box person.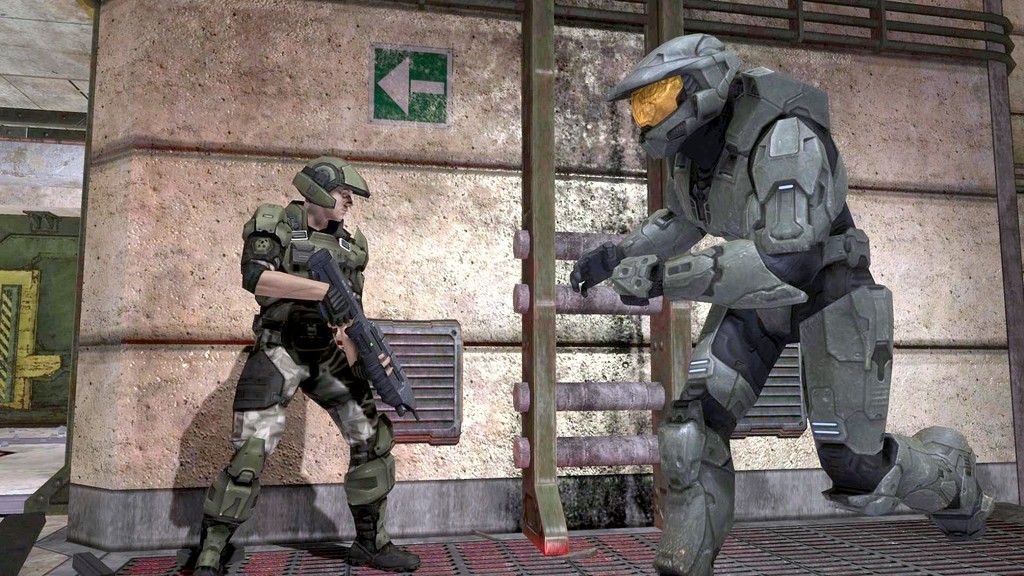
{"x1": 576, "y1": 33, "x2": 990, "y2": 575}.
